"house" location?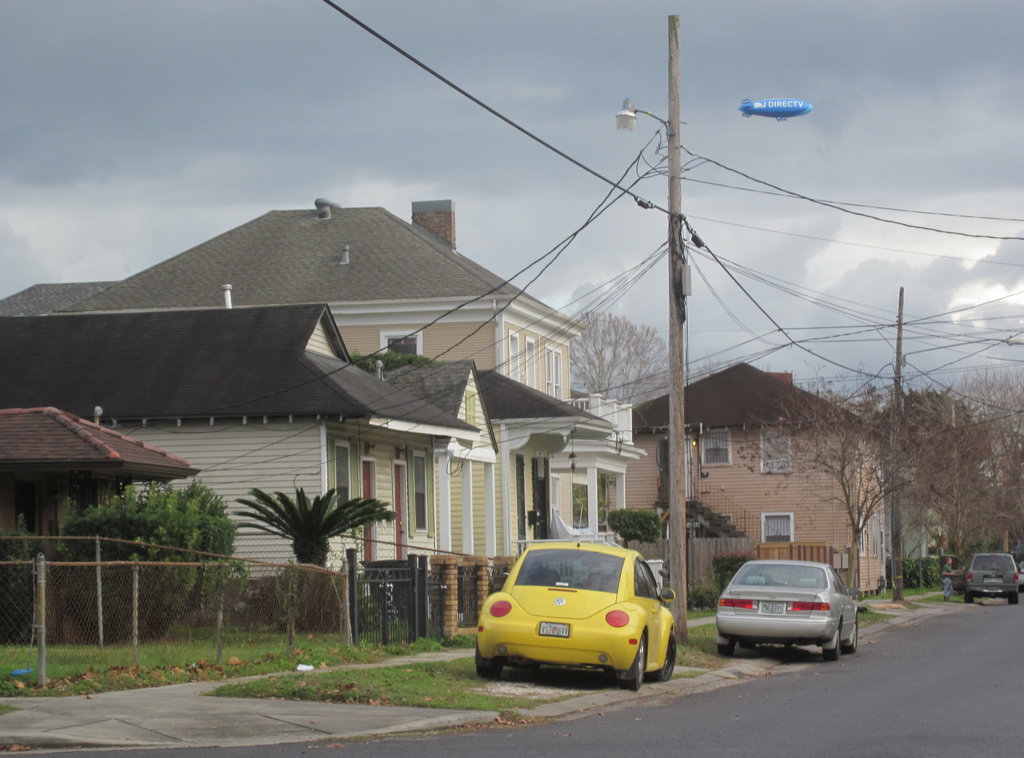
bbox(429, 419, 625, 617)
